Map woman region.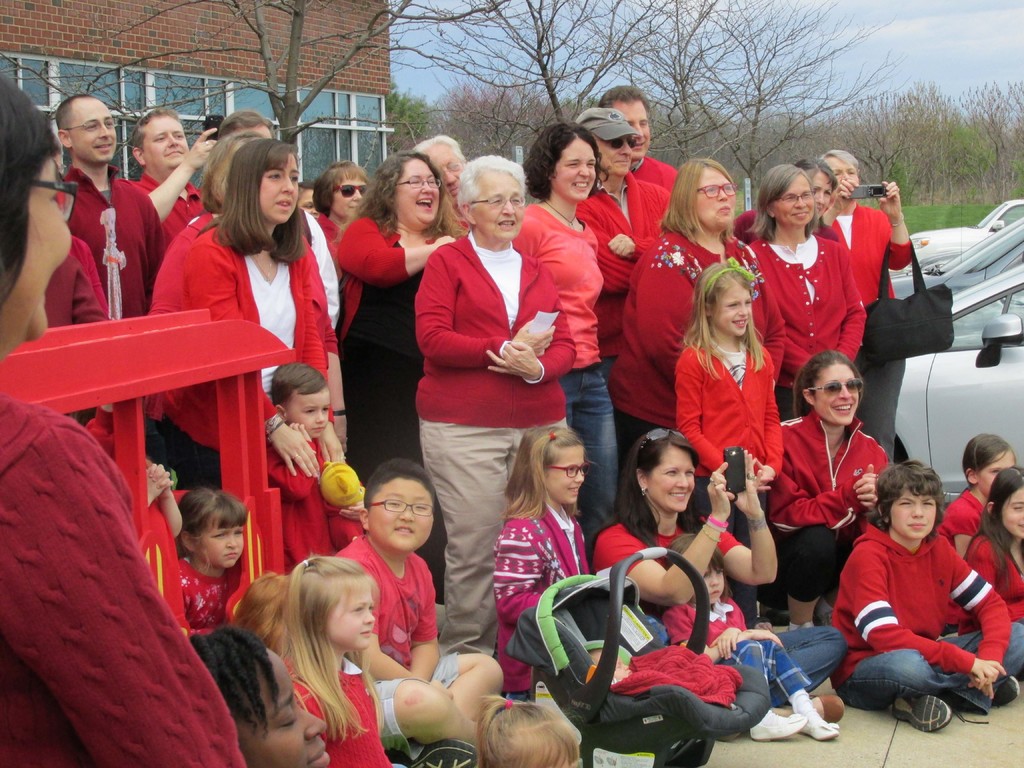
Mapped to rect(614, 155, 803, 477).
